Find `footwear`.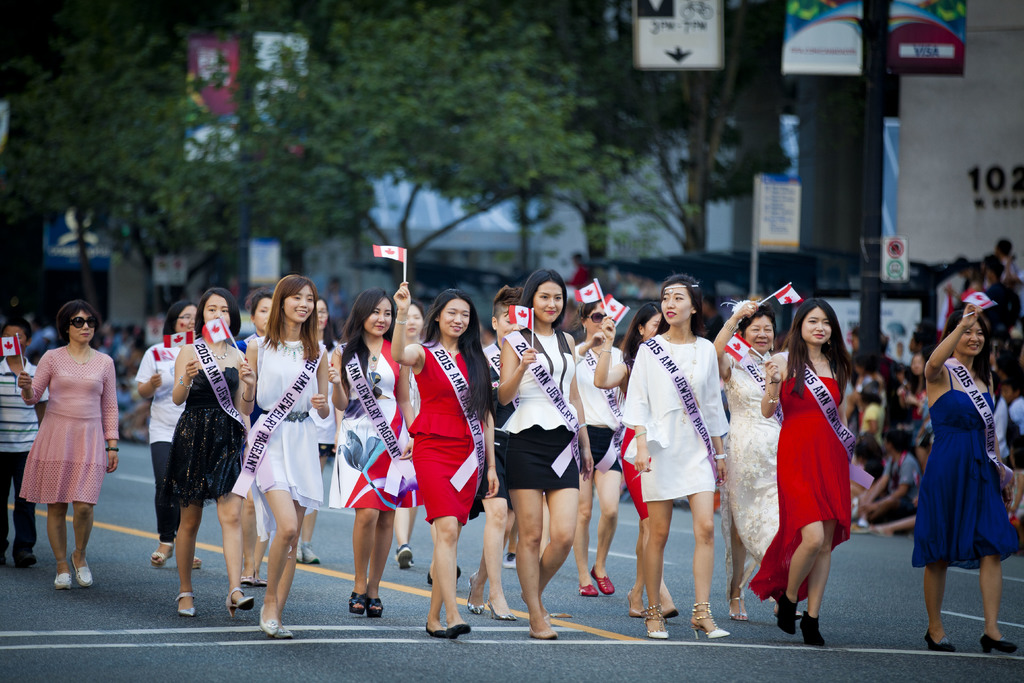
[13, 548, 34, 563].
